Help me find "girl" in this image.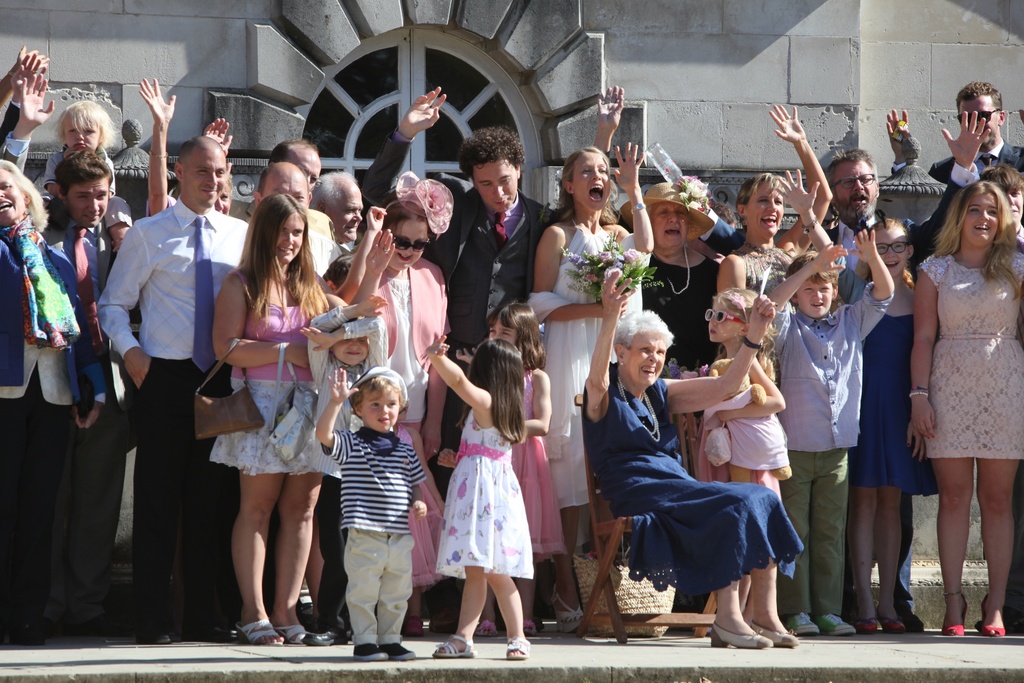
Found it: left=712, top=92, right=843, bottom=457.
